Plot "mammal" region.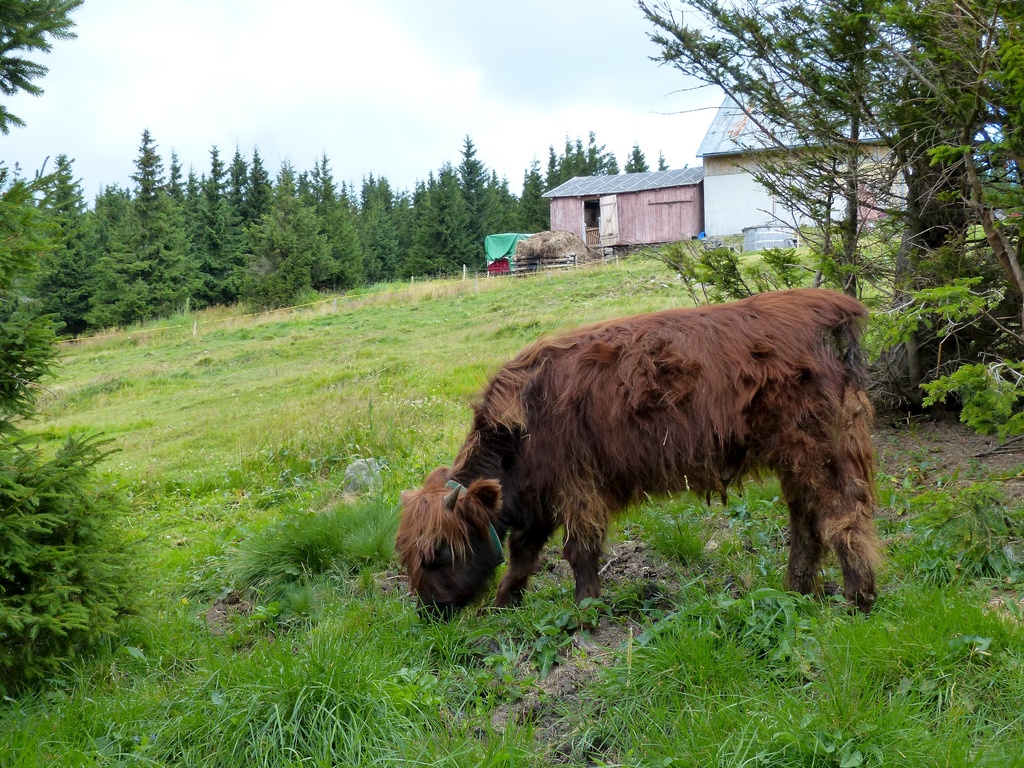
Plotted at 406/282/875/616.
